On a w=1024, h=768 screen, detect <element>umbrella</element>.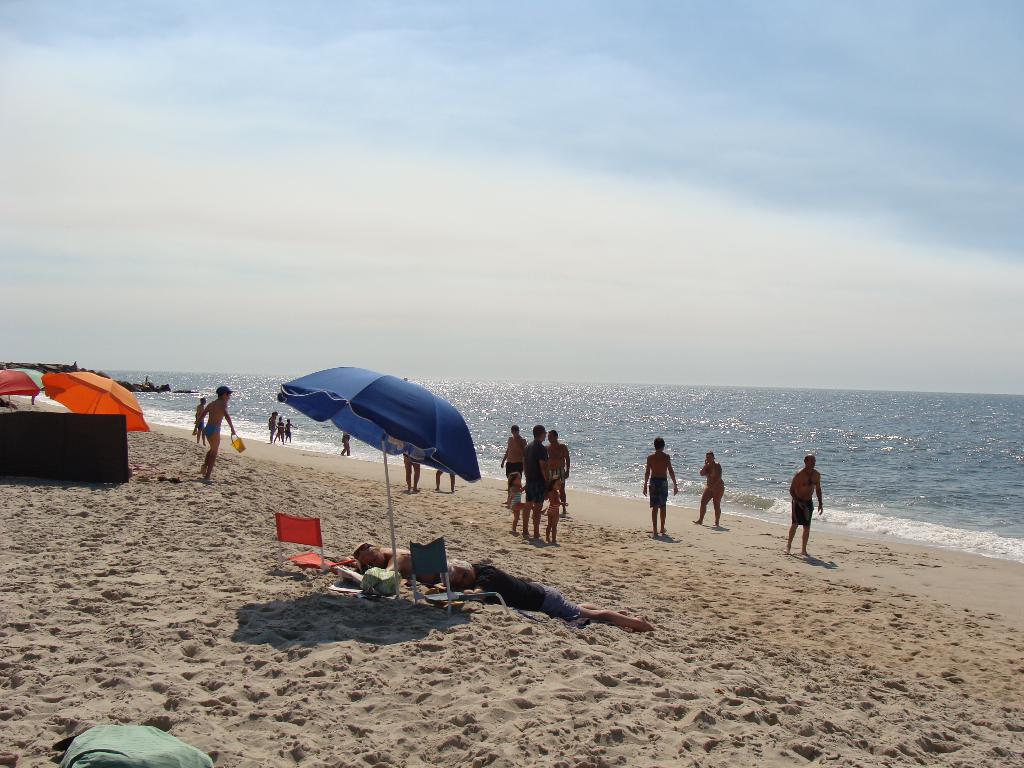
0/365/45/410.
